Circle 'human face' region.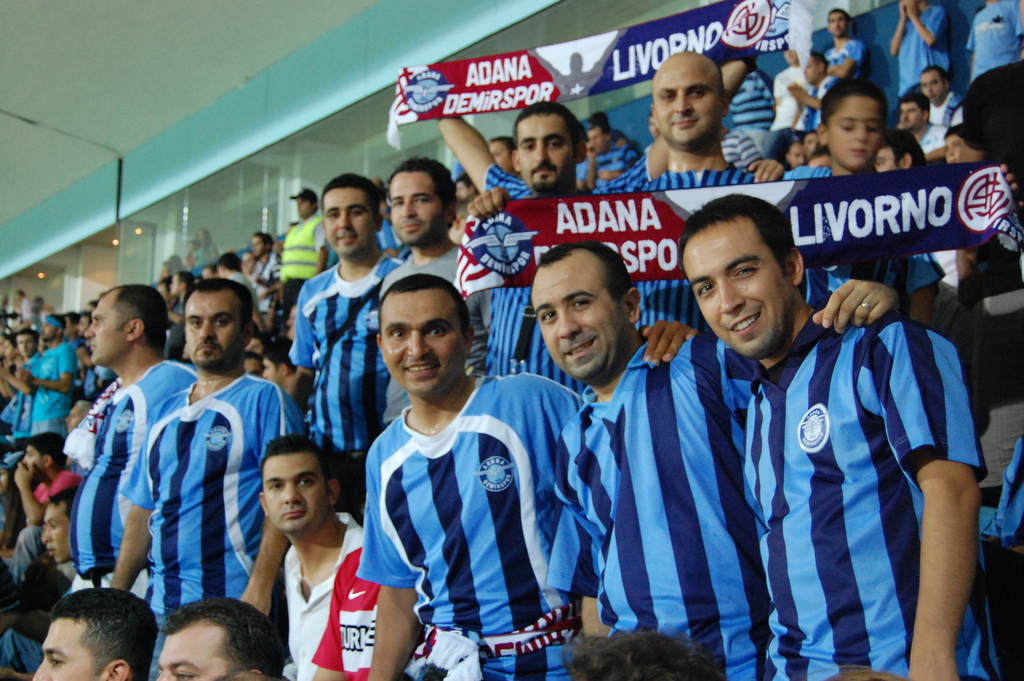
Region: 682:225:792:361.
